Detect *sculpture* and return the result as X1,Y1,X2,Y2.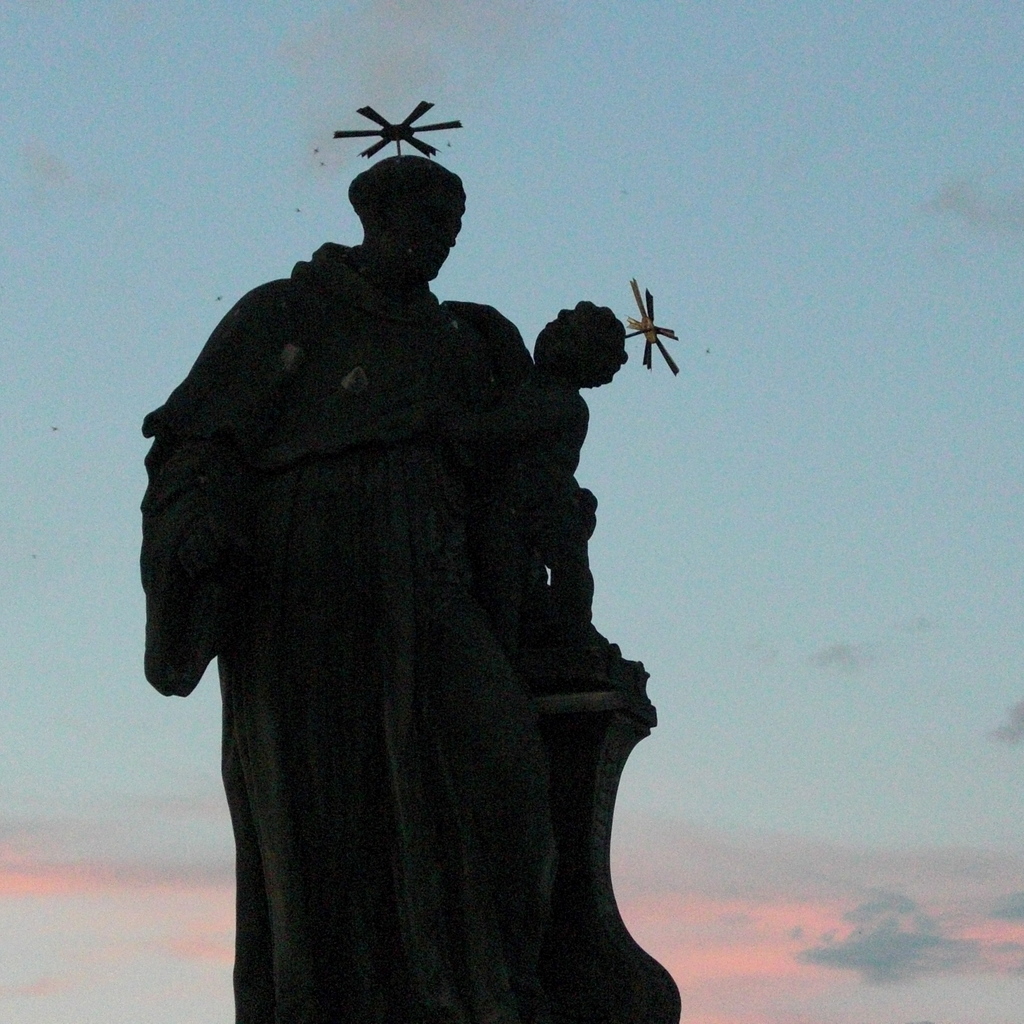
116,95,667,986.
